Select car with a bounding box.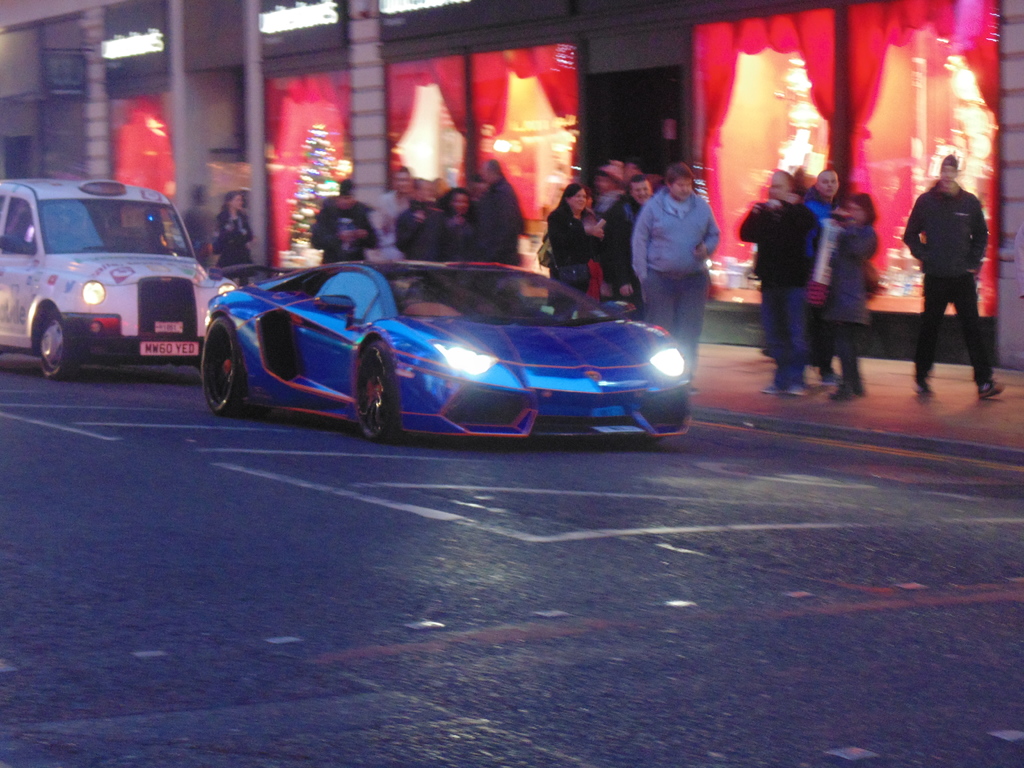
(left=179, top=239, right=701, bottom=450).
